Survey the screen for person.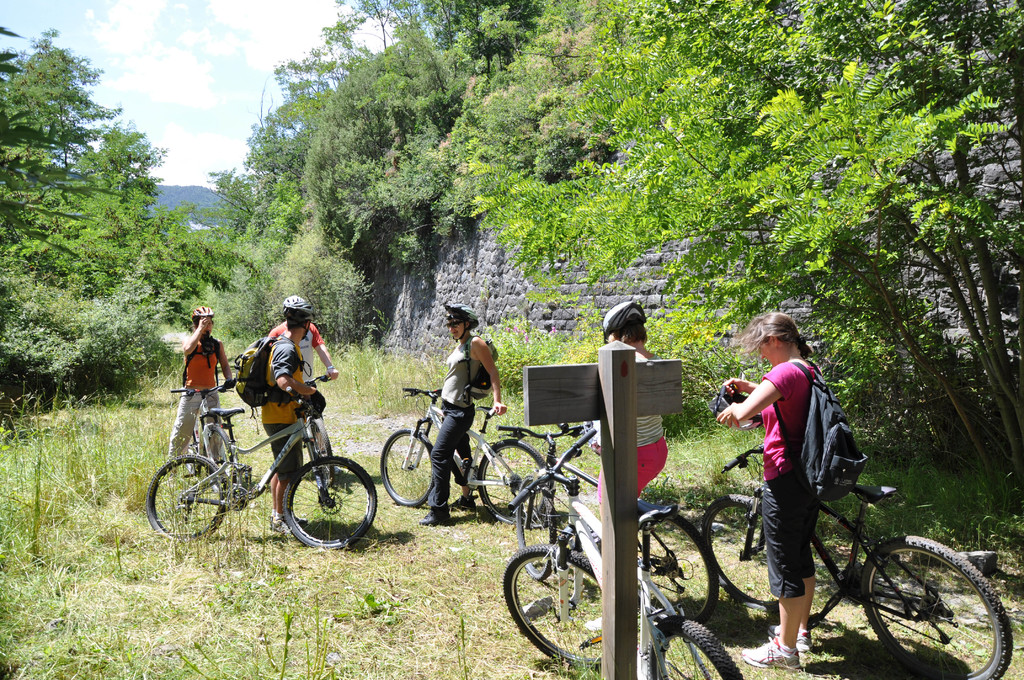
Survey found: [261,294,316,541].
